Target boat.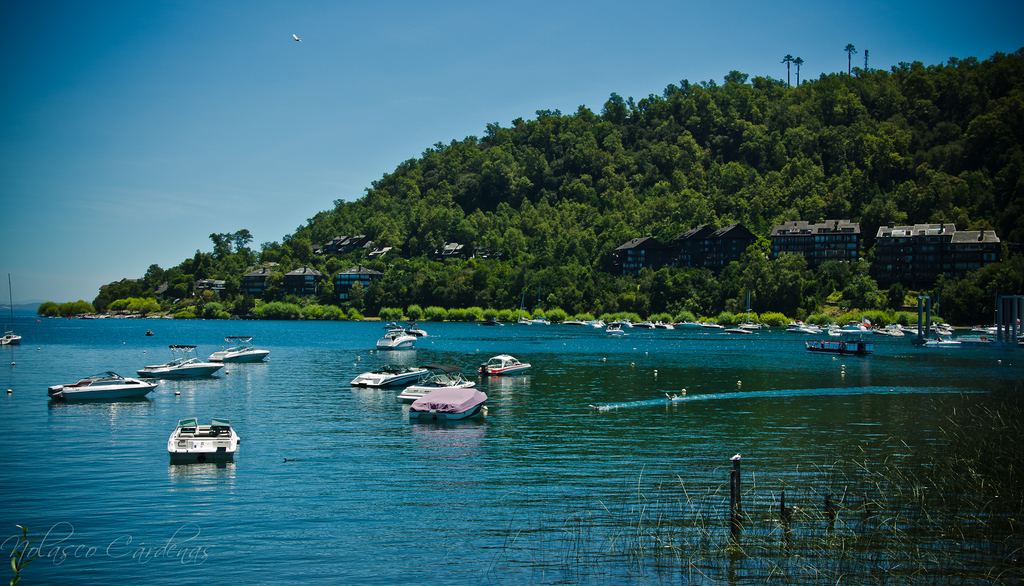
Target region: left=979, top=318, right=1023, bottom=343.
